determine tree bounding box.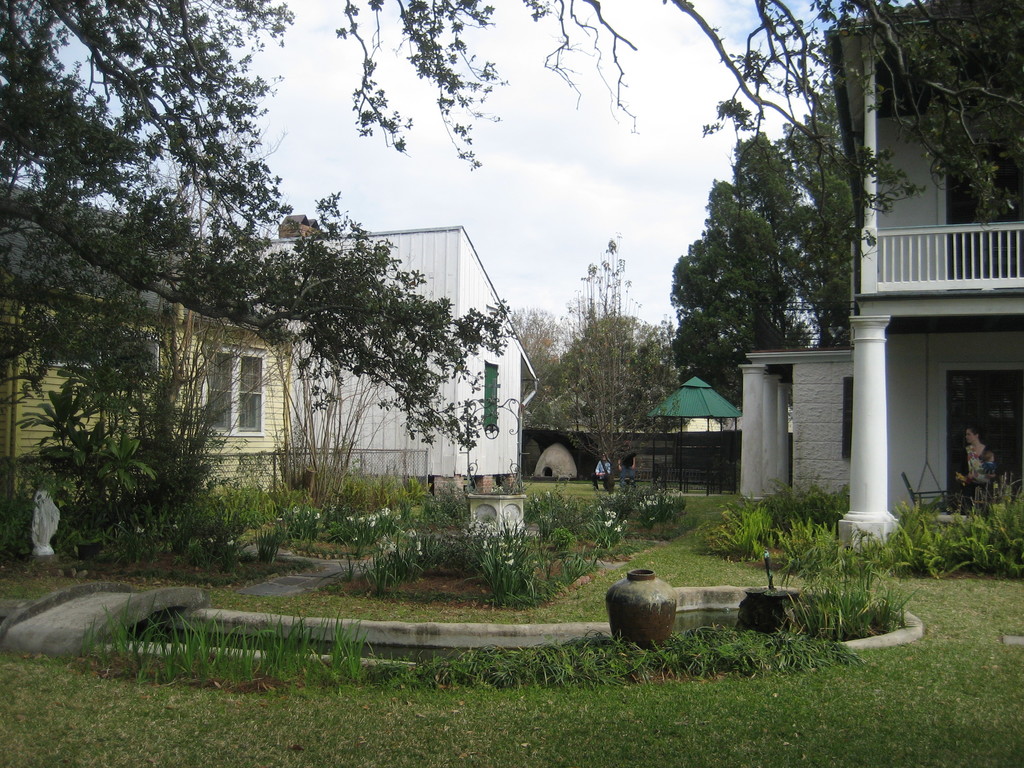
Determined: {"x1": 521, "y1": 0, "x2": 1023, "y2": 225}.
